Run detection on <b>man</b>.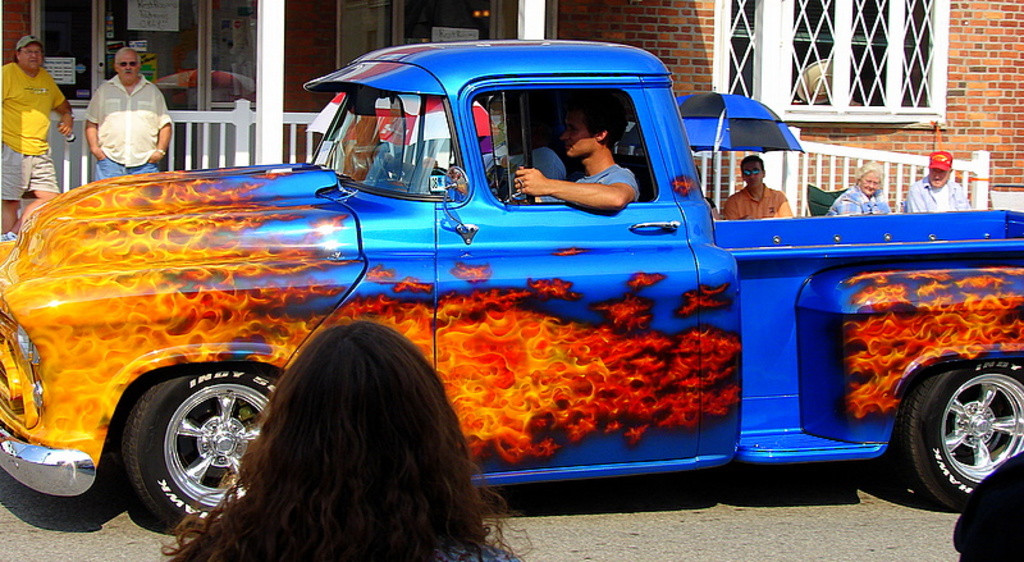
Result: x1=83 y1=46 x2=183 y2=181.
